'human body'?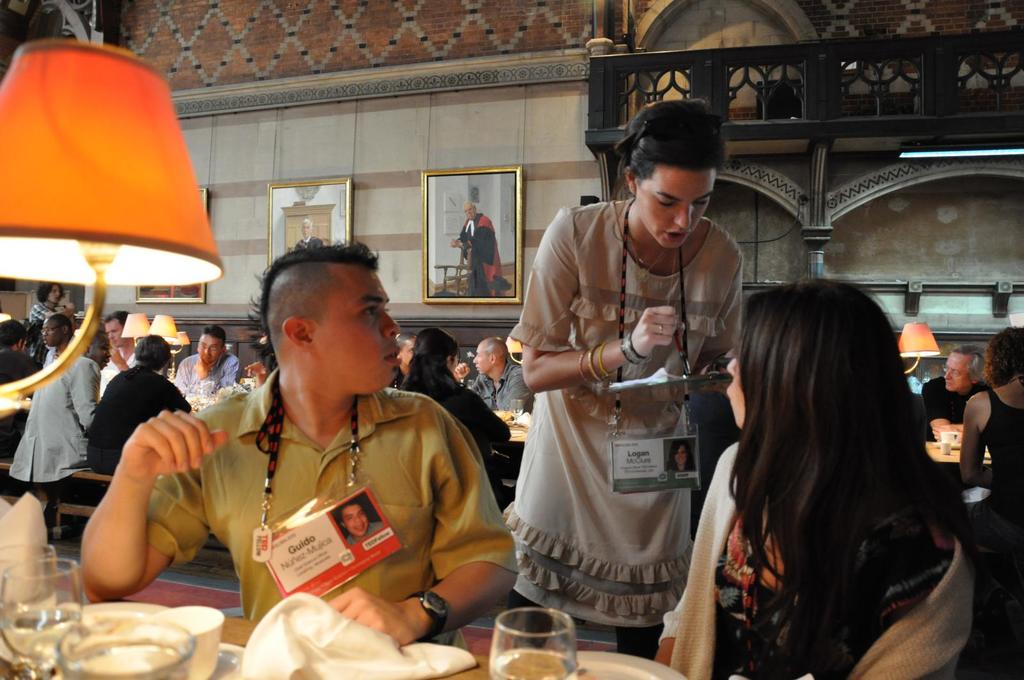
box(920, 333, 991, 431)
